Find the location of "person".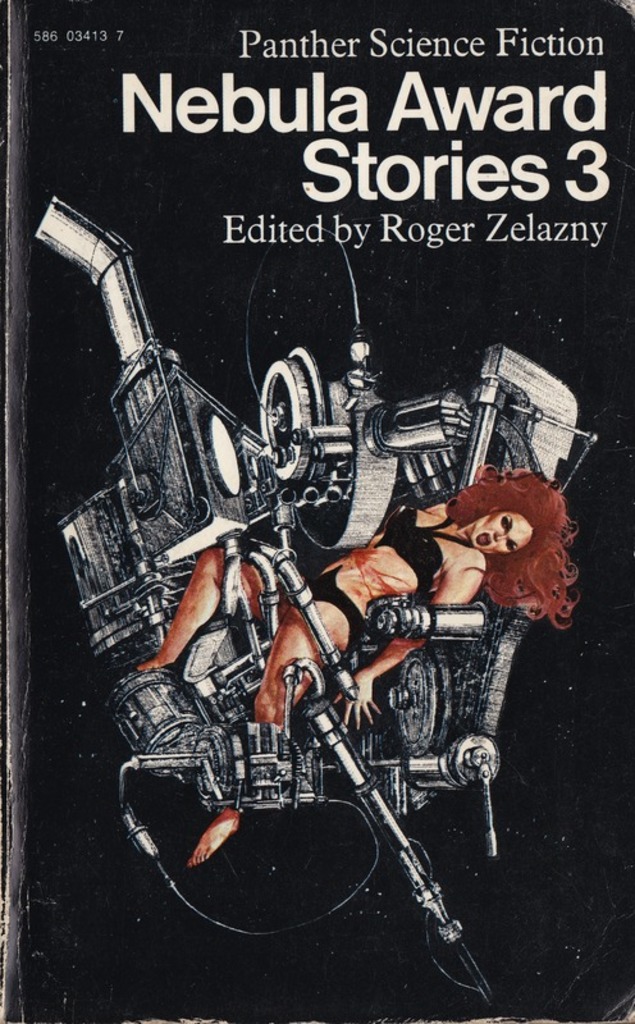
Location: crop(134, 466, 581, 869).
